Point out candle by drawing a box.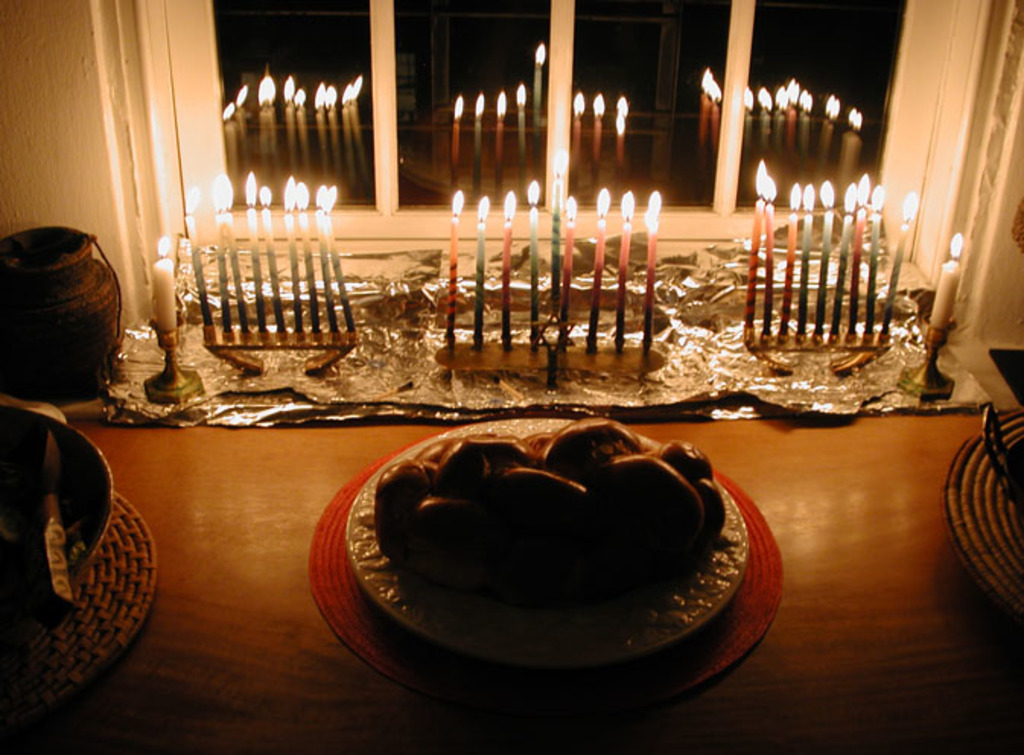
box=[784, 110, 791, 160].
